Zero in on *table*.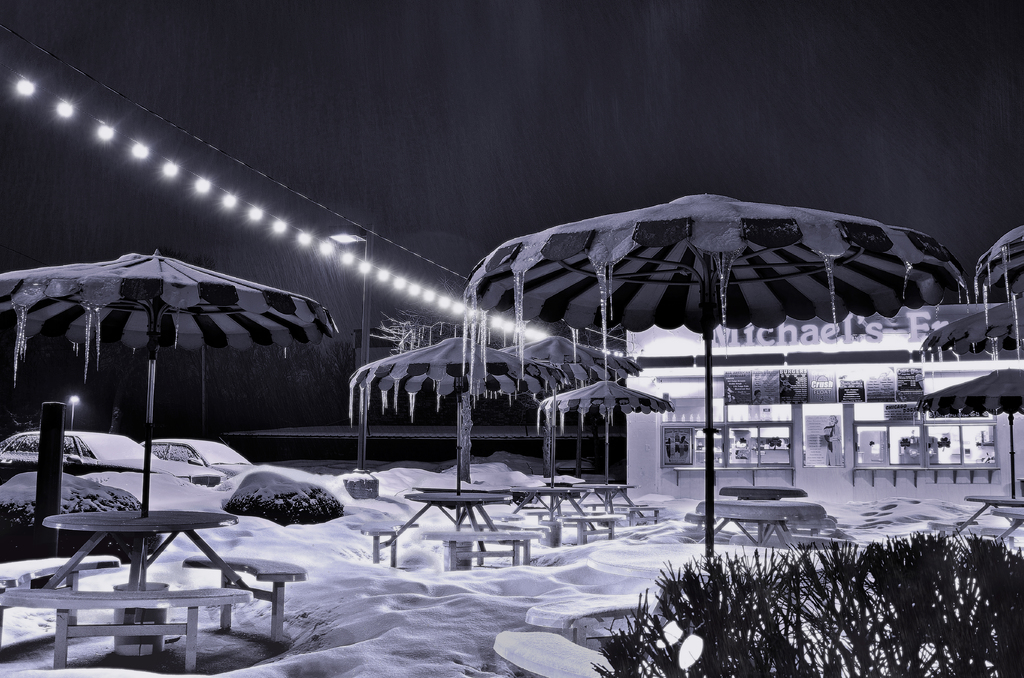
Zeroed in: left=720, top=483, right=808, bottom=501.
